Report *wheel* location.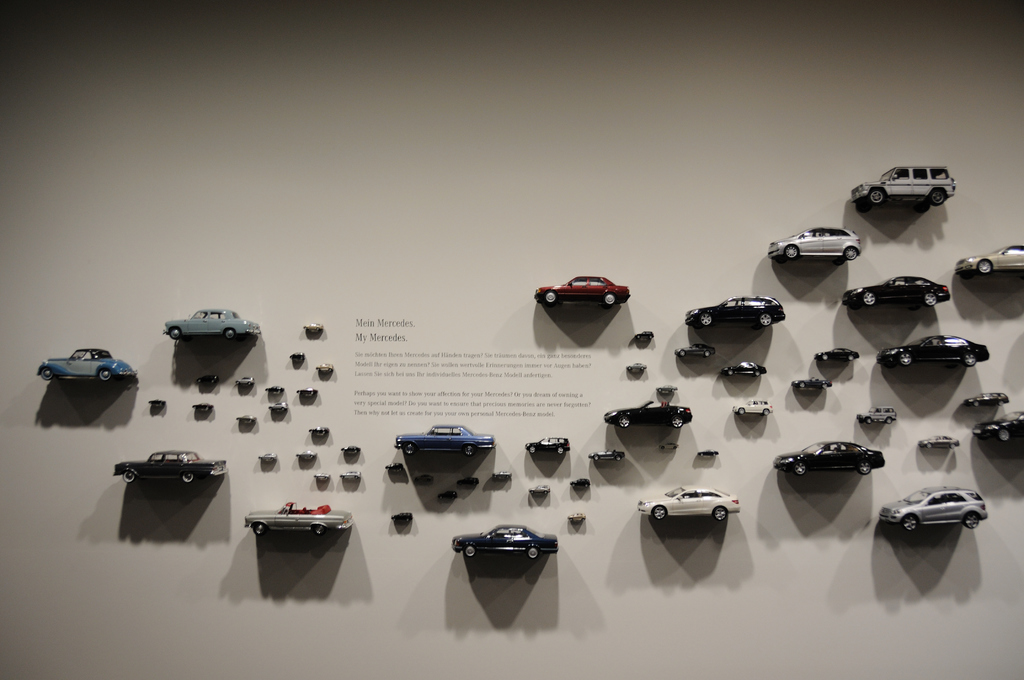
Report: 786/245/797/257.
